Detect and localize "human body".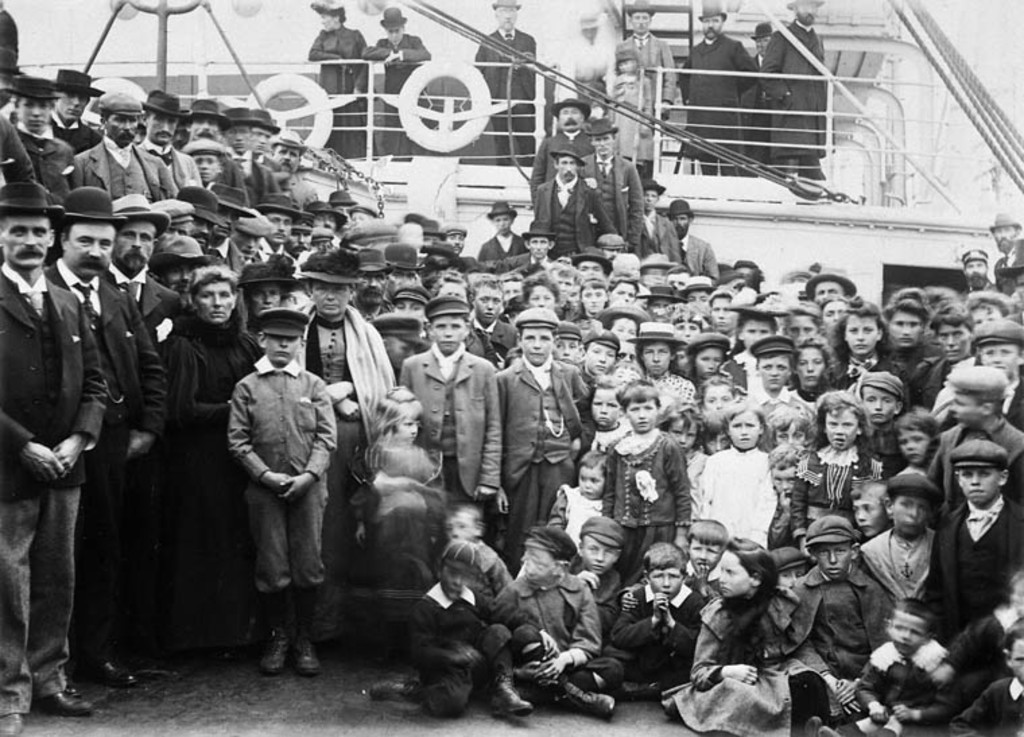
Localized at (left=612, top=287, right=640, bottom=310).
